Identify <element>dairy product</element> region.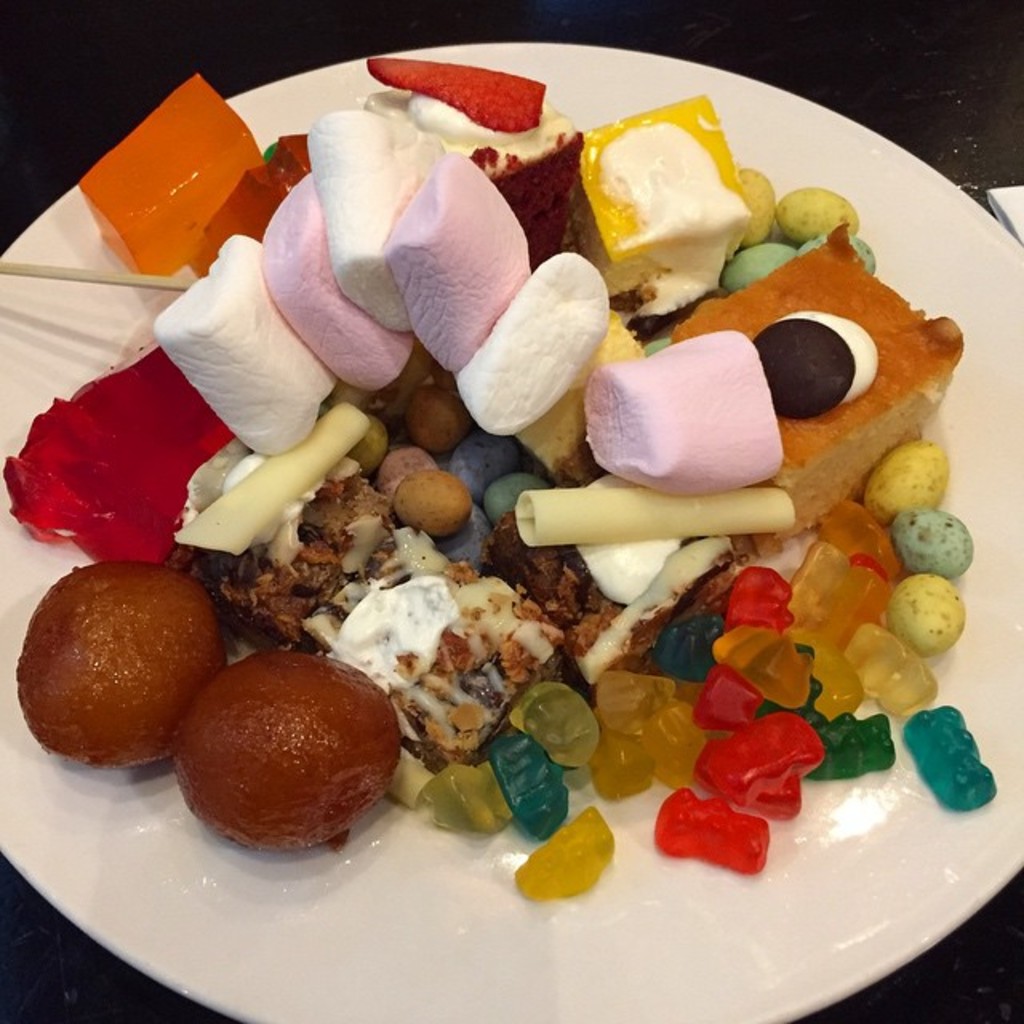
Region: <bbox>307, 104, 426, 349</bbox>.
